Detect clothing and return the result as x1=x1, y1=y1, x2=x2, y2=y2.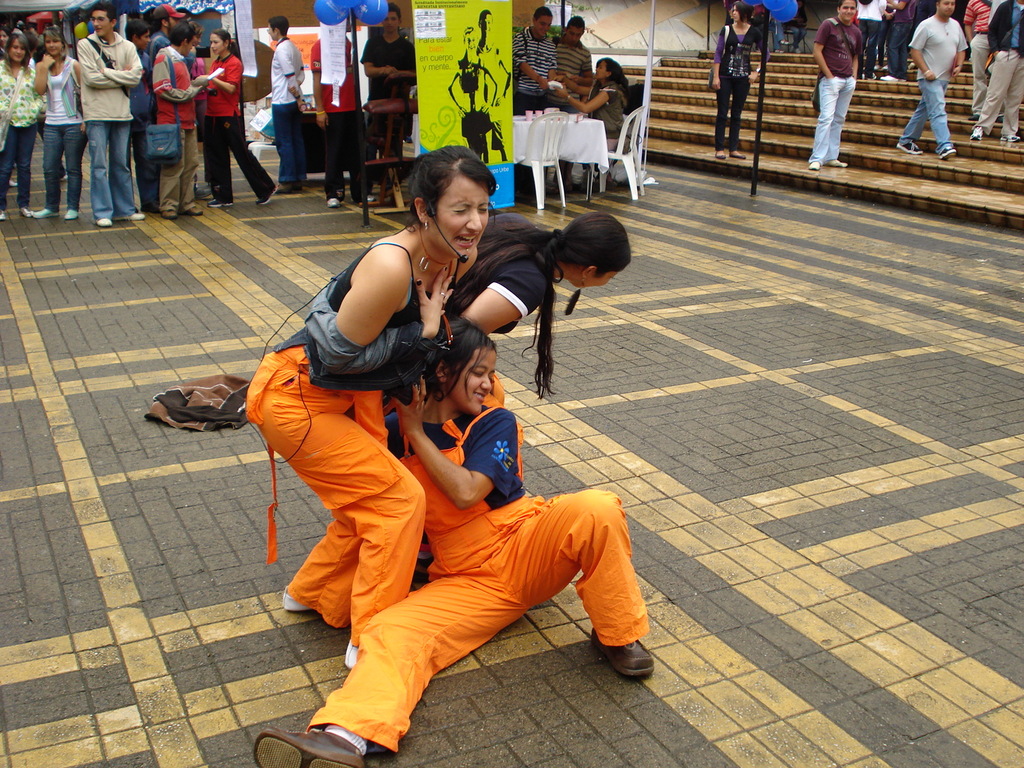
x1=910, y1=22, x2=980, y2=156.
